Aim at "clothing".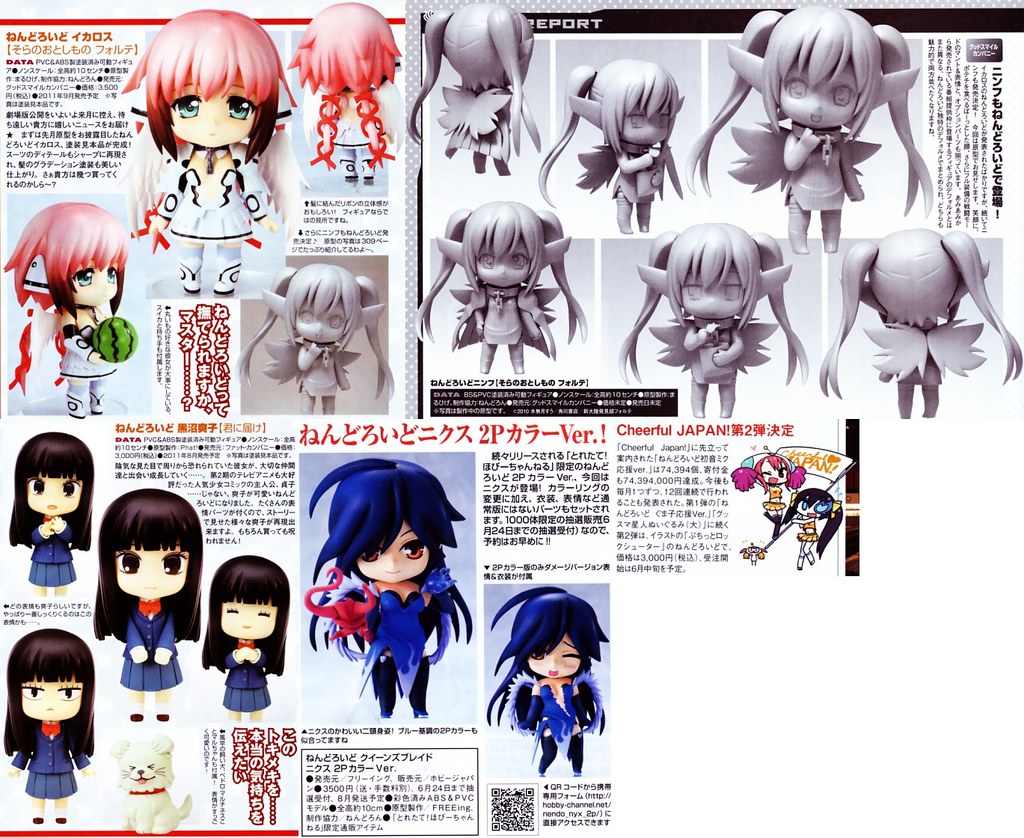
Aimed at detection(333, 577, 446, 687).
